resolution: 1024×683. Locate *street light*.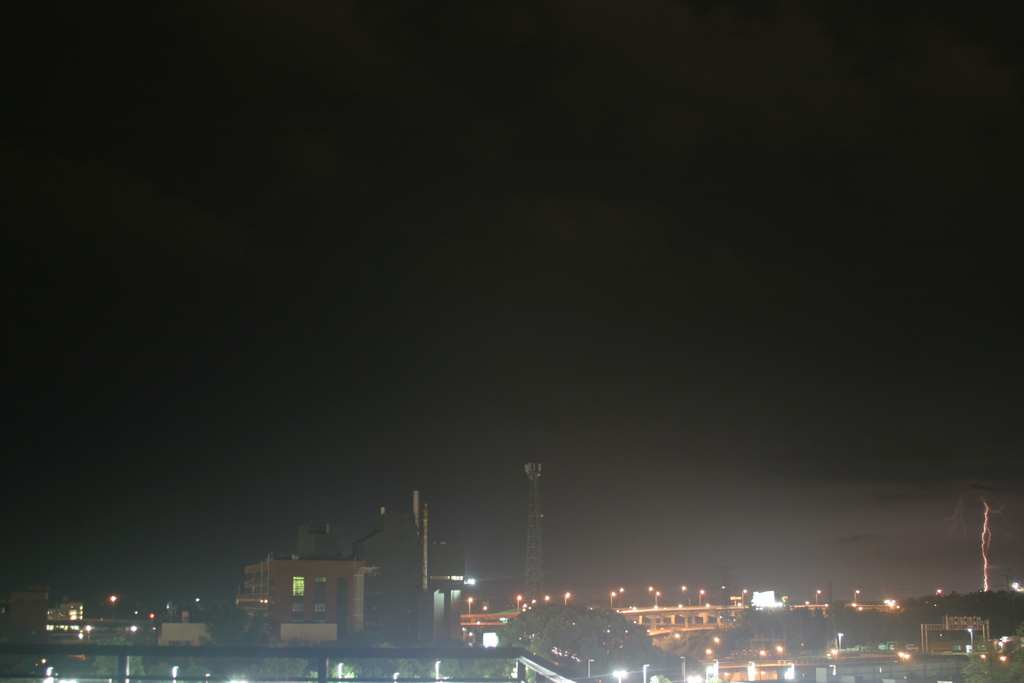
653/593/662/604.
